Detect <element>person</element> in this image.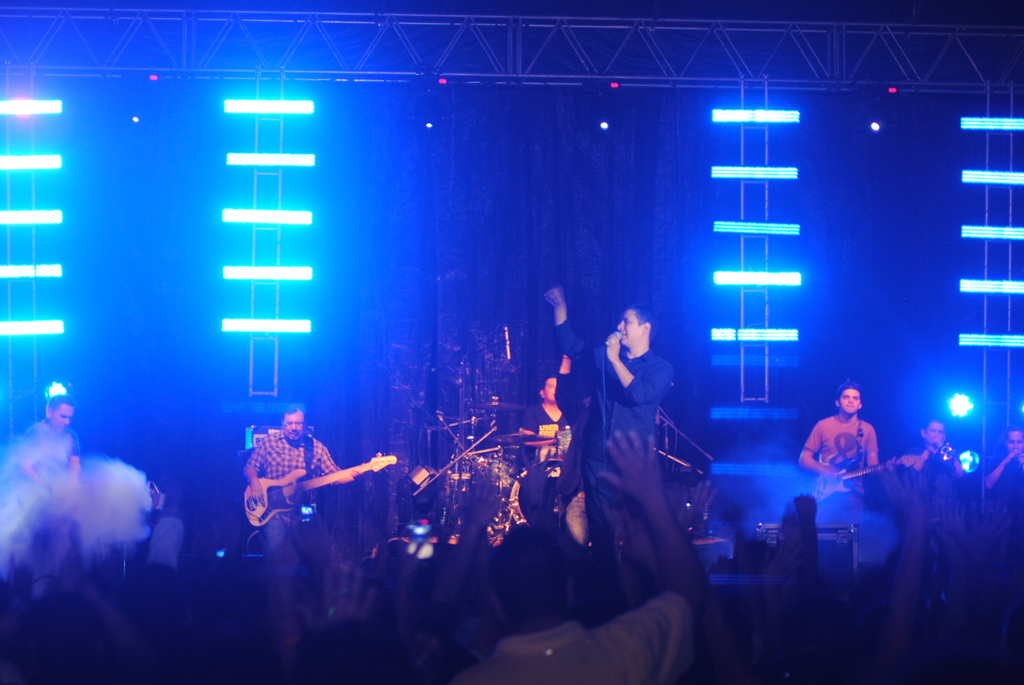
Detection: (x1=909, y1=423, x2=964, y2=498).
